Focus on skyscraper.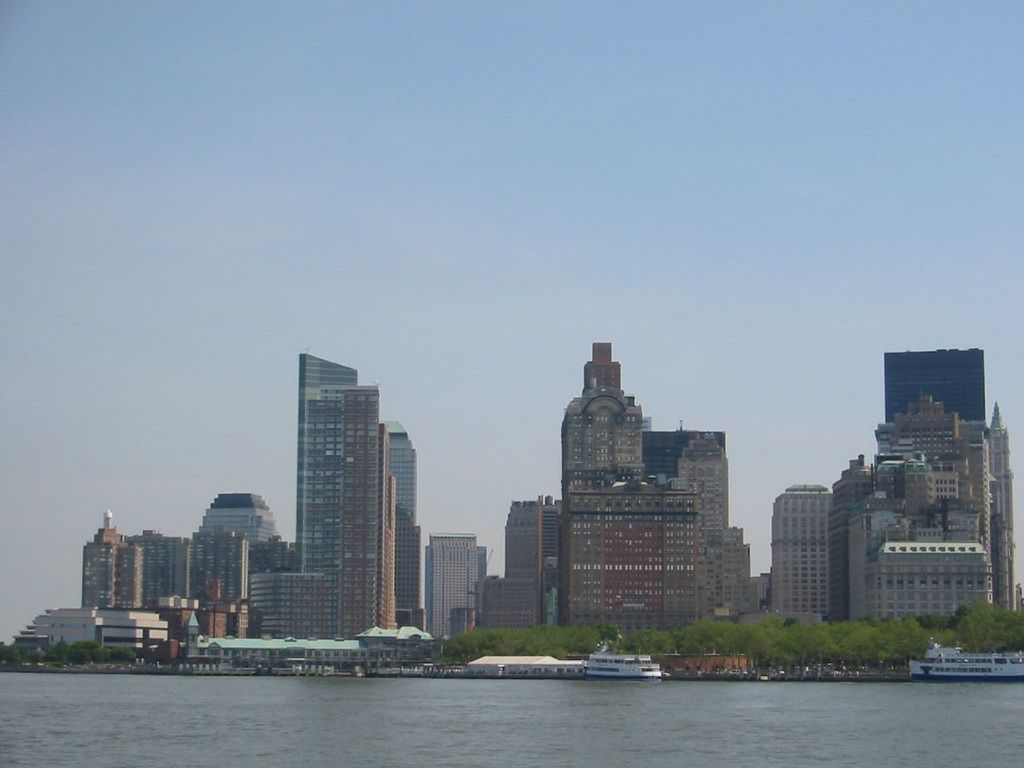
Focused at select_region(874, 346, 986, 434).
